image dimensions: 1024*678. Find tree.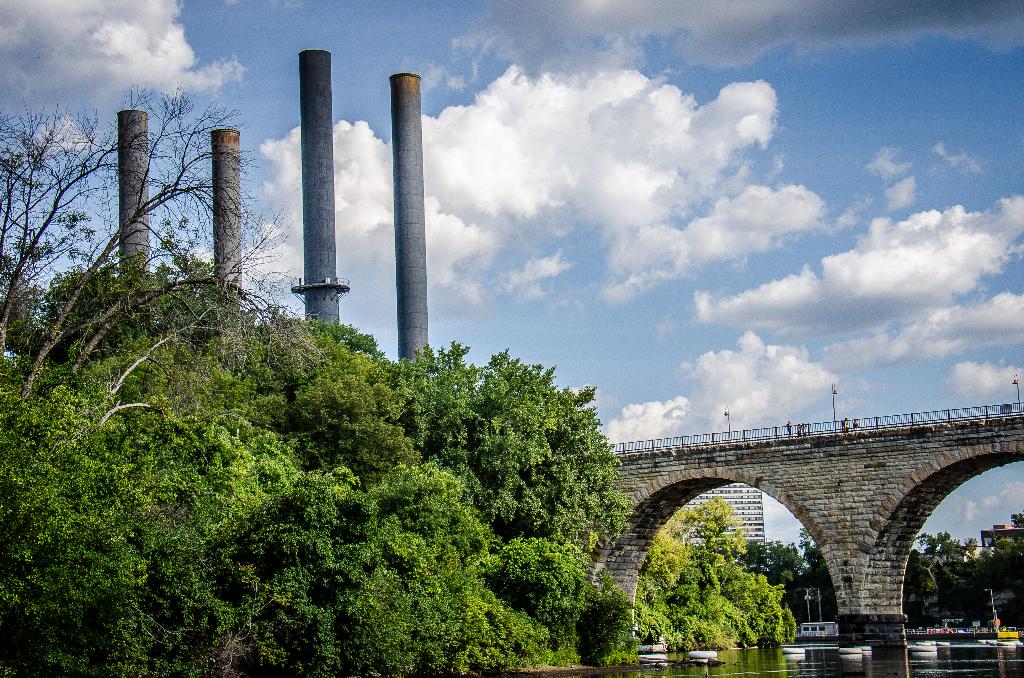
bbox(635, 494, 797, 650).
